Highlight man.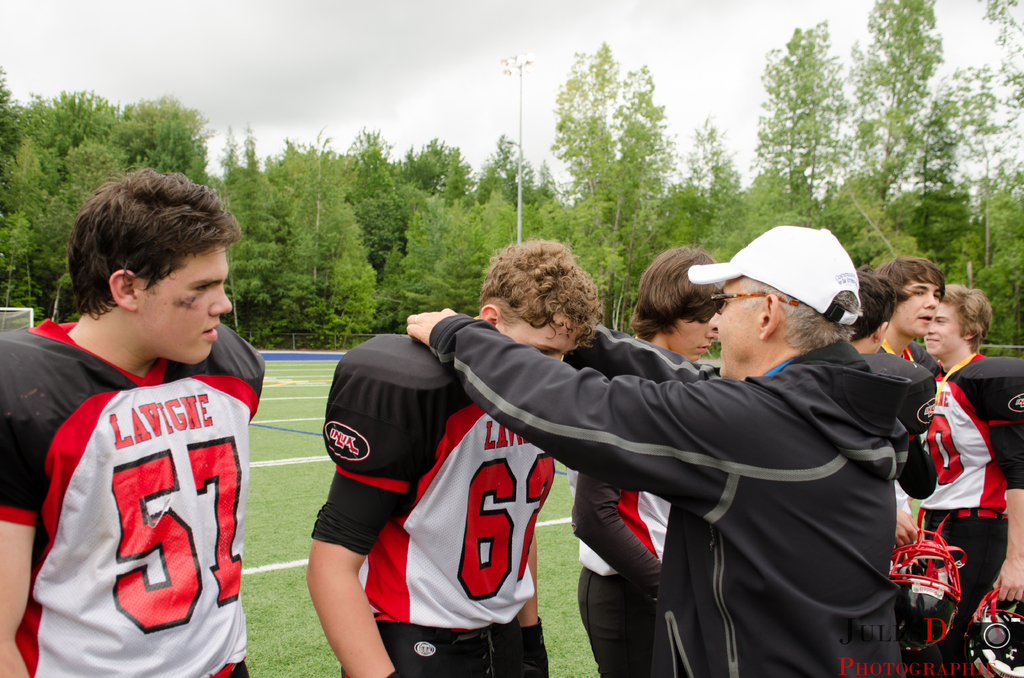
Highlighted region: [left=918, top=286, right=1023, bottom=677].
